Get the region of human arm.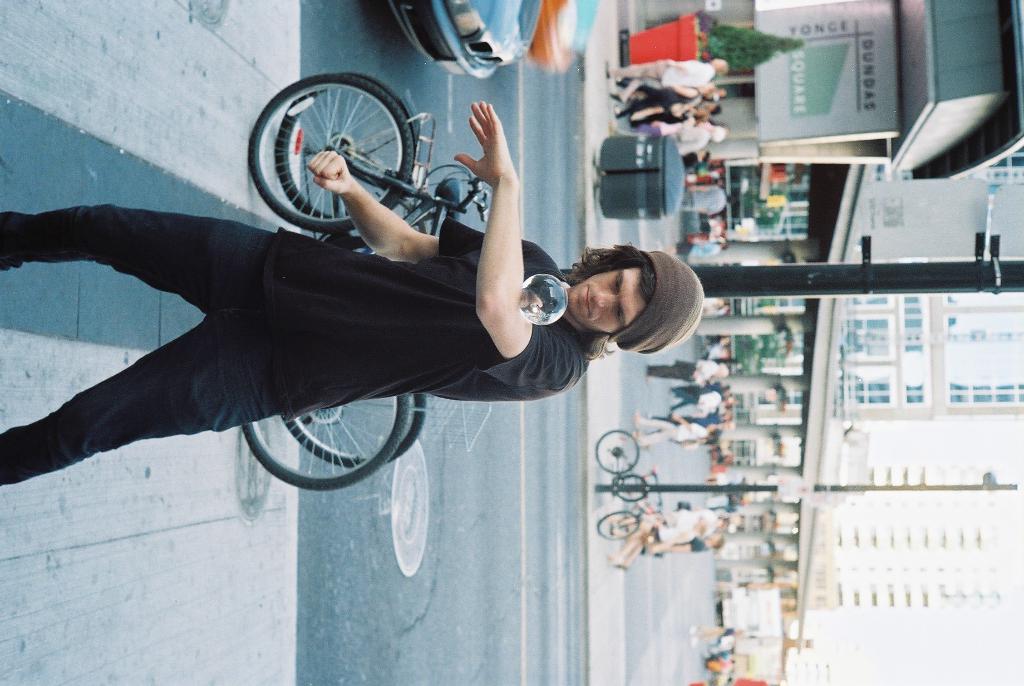
box(665, 544, 700, 553).
